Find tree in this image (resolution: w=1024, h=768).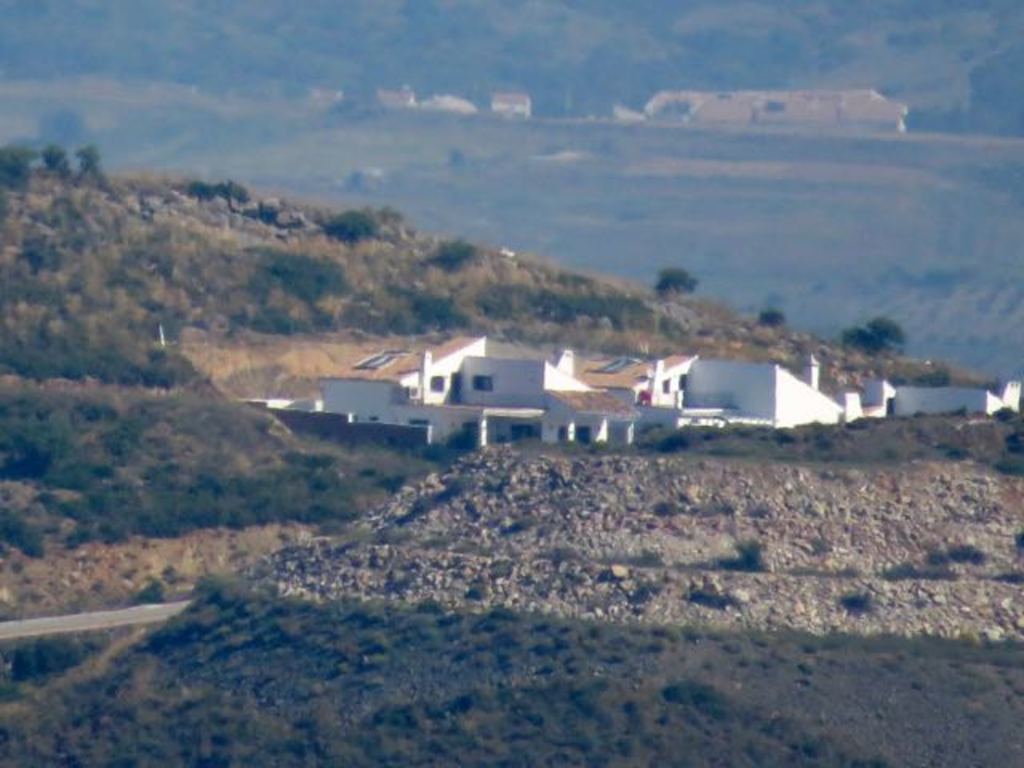
x1=837, y1=310, x2=904, y2=355.
